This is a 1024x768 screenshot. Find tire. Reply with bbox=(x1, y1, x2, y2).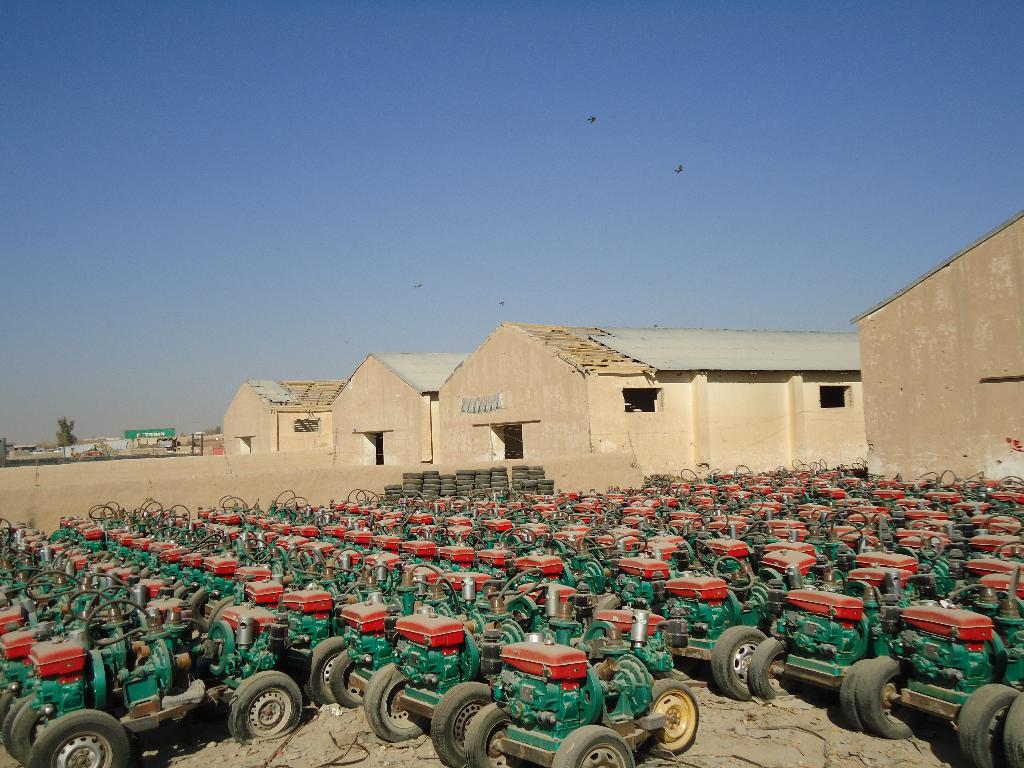
bbox=(840, 657, 870, 737).
